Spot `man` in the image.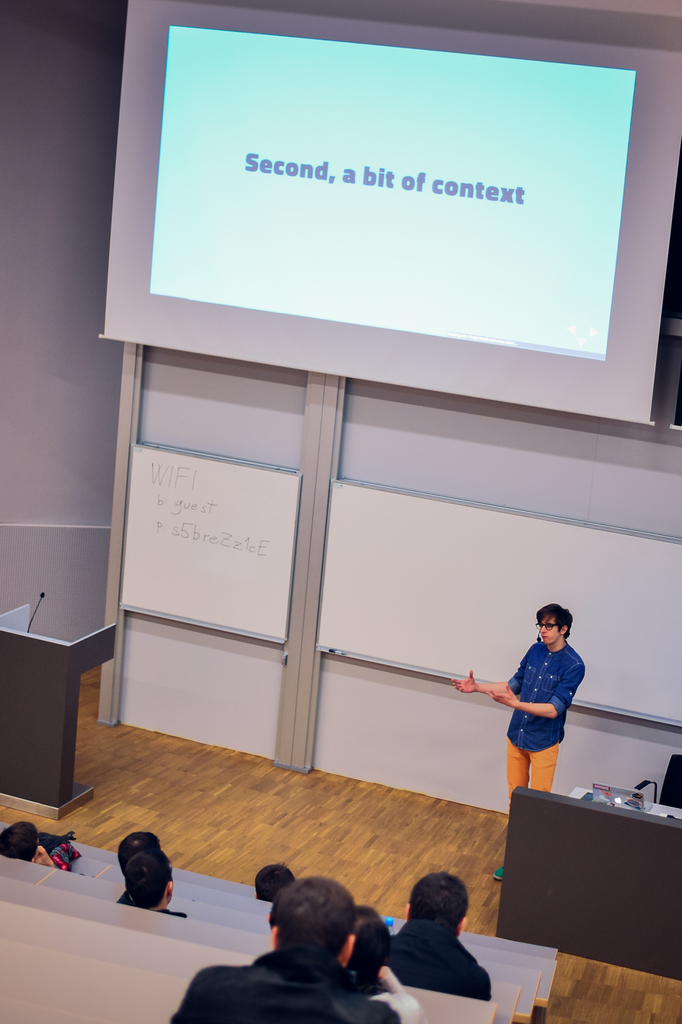
`man` found at detection(255, 862, 295, 902).
